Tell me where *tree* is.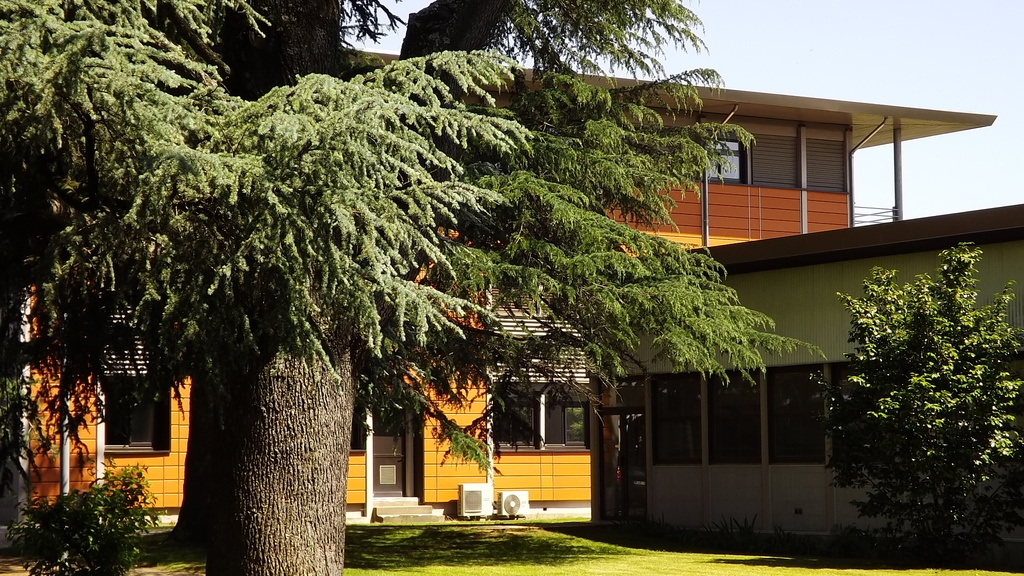
*tree* is at 0,0,834,575.
